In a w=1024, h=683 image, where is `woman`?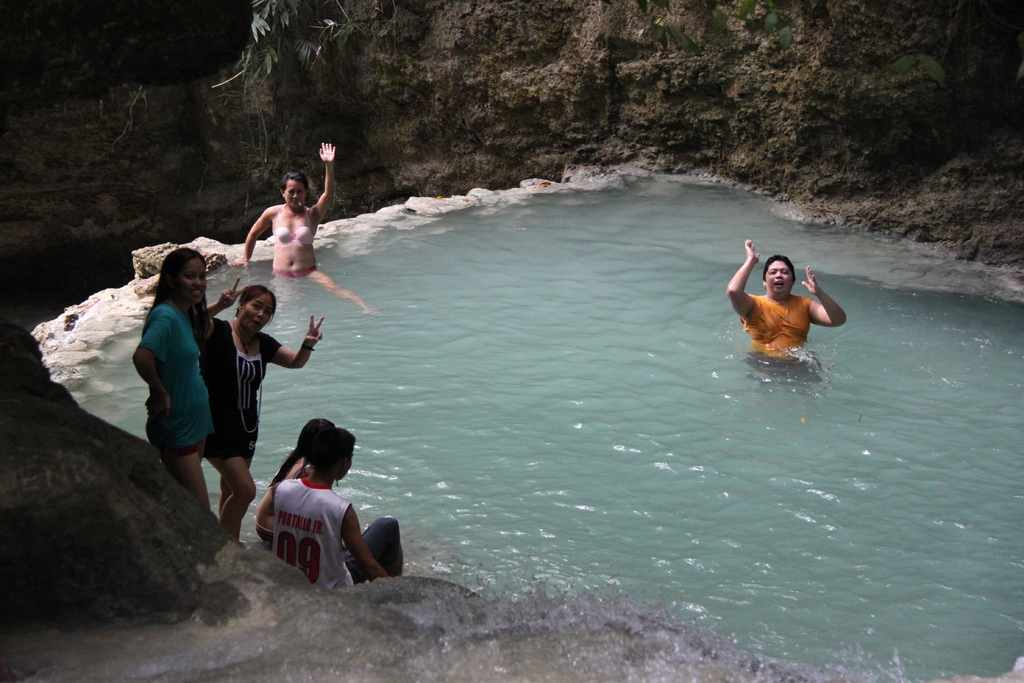
box=[725, 236, 845, 359].
